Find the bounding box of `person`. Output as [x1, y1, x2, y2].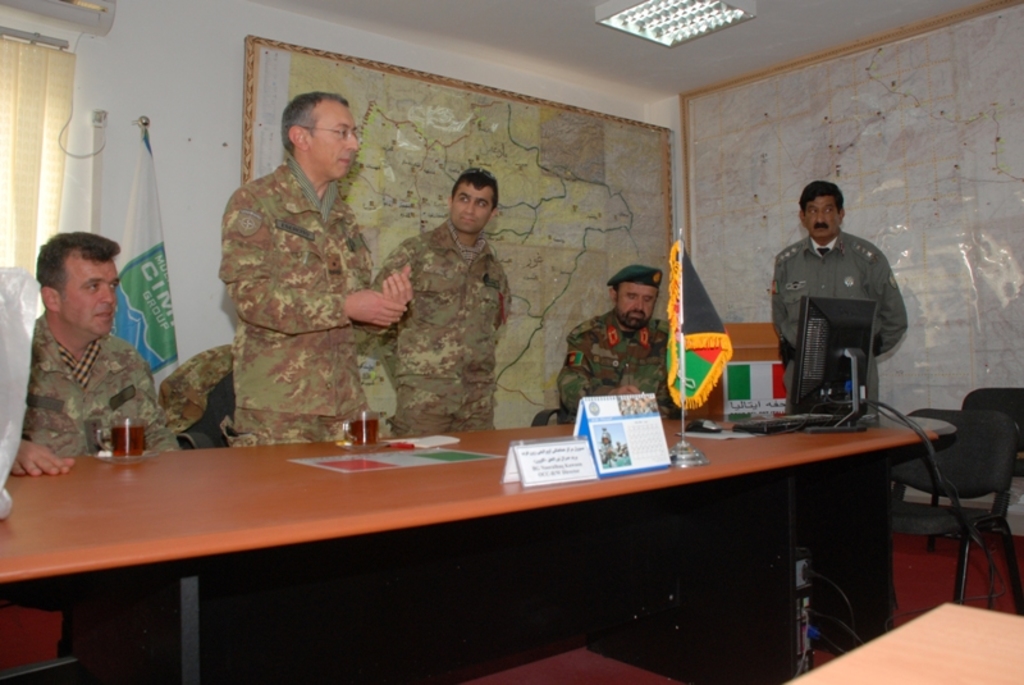
[778, 186, 909, 355].
